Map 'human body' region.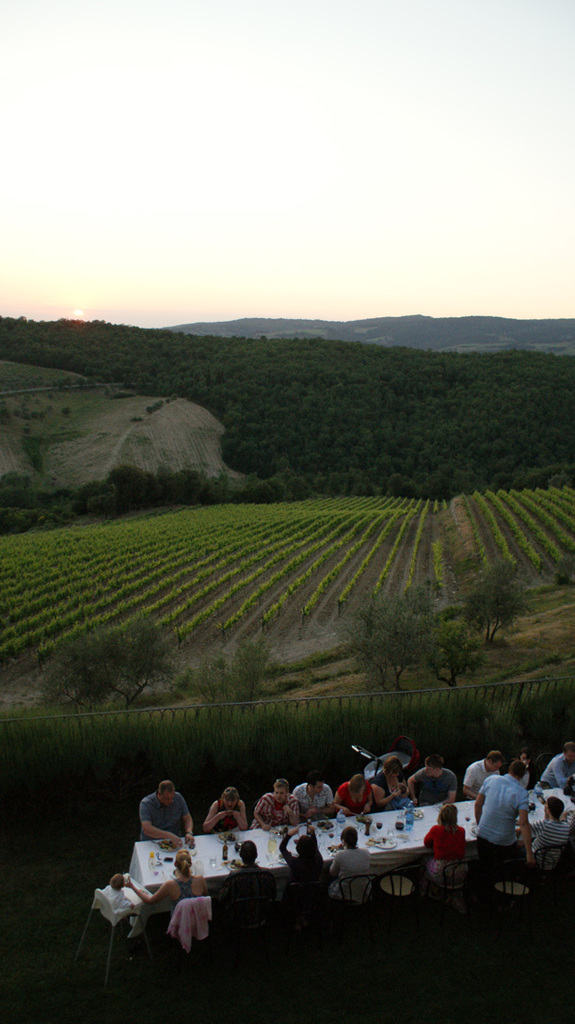
Mapped to detection(335, 774, 386, 818).
